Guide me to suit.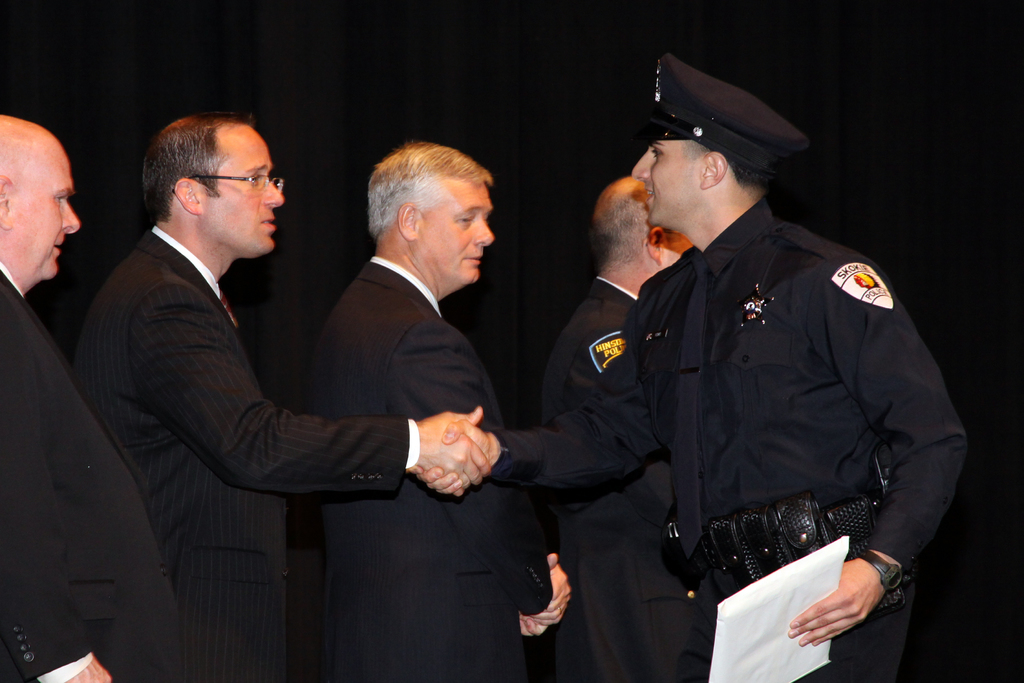
Guidance: box=[319, 257, 554, 682].
